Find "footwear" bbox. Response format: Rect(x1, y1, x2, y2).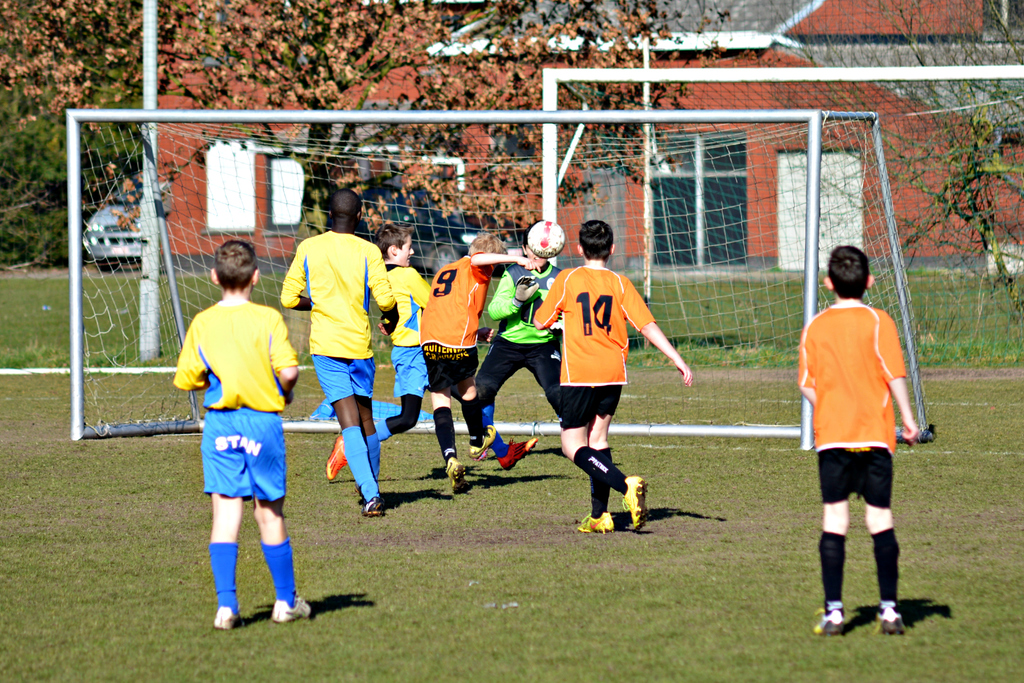
Rect(271, 594, 311, 626).
